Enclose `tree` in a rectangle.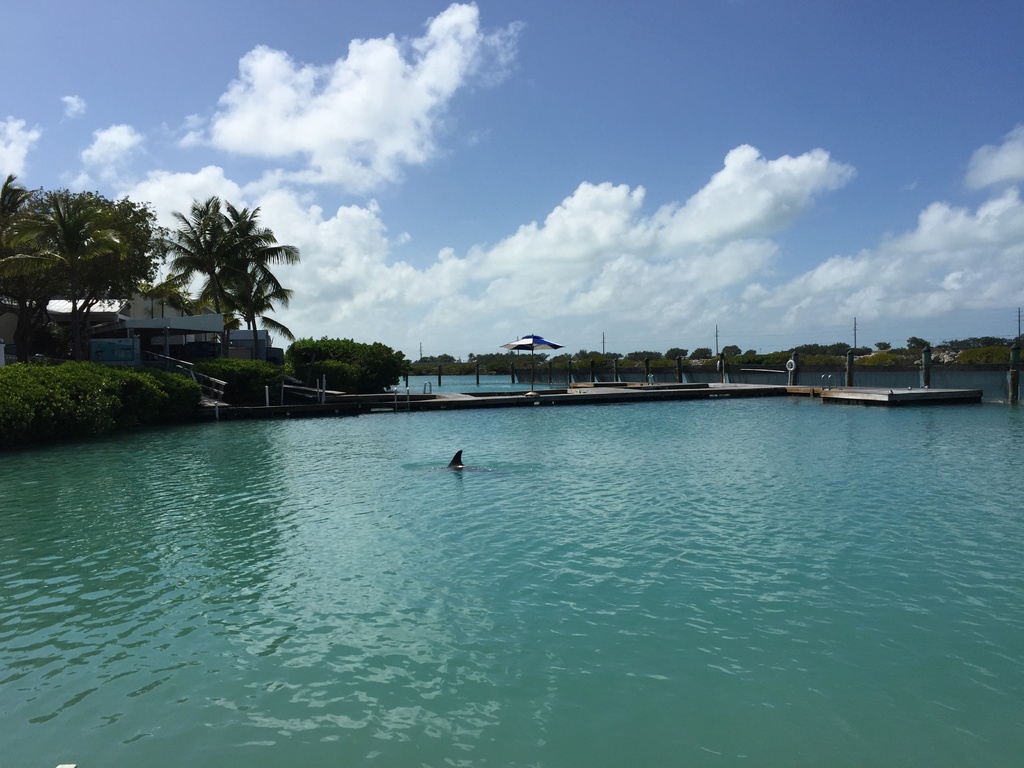
pyautogui.locateOnScreen(876, 340, 897, 351).
